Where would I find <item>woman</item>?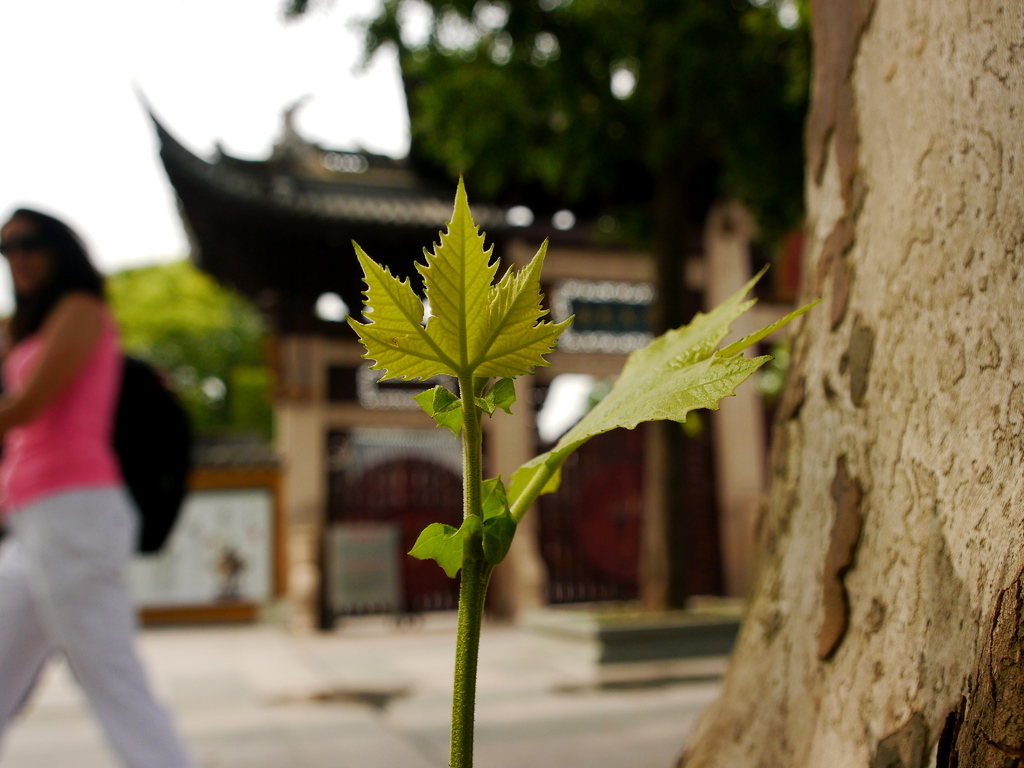
At pyautogui.locateOnScreen(0, 207, 191, 767).
